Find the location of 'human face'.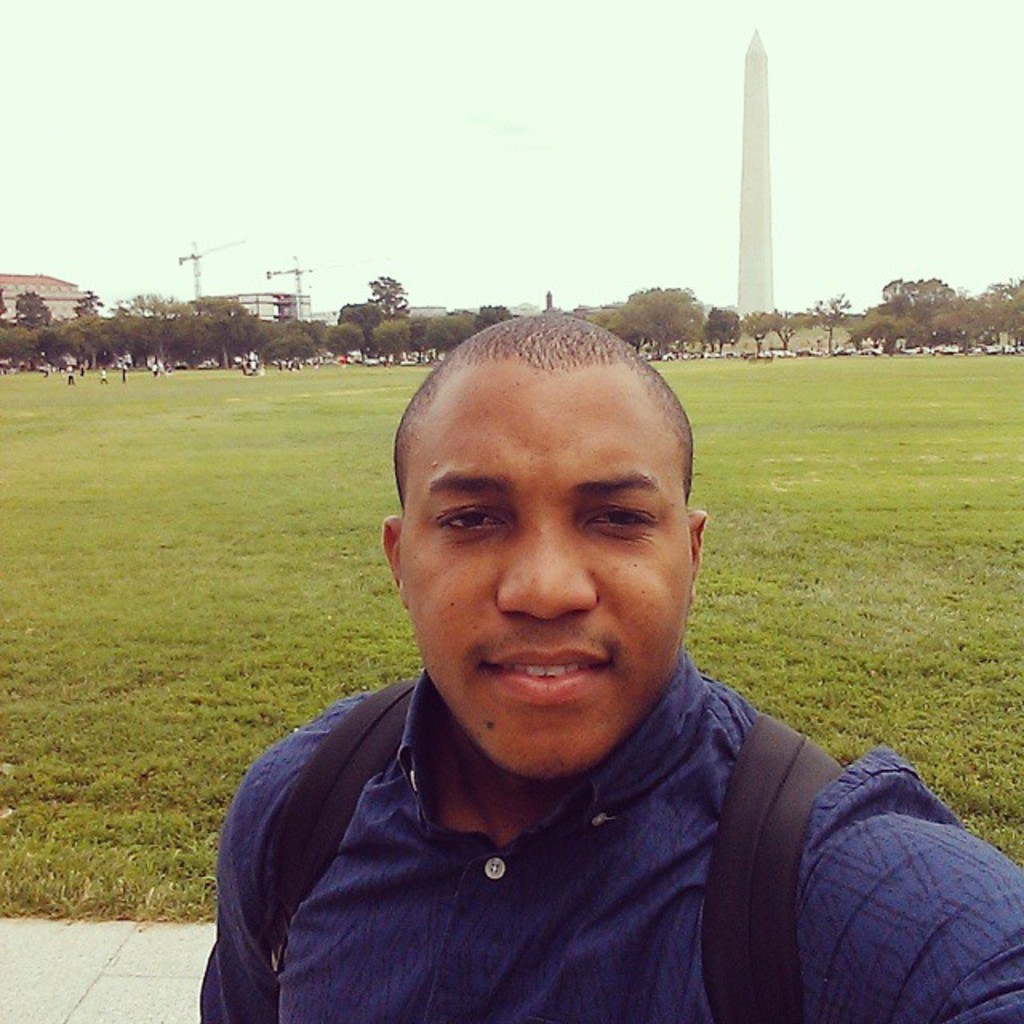
Location: [395, 378, 699, 782].
